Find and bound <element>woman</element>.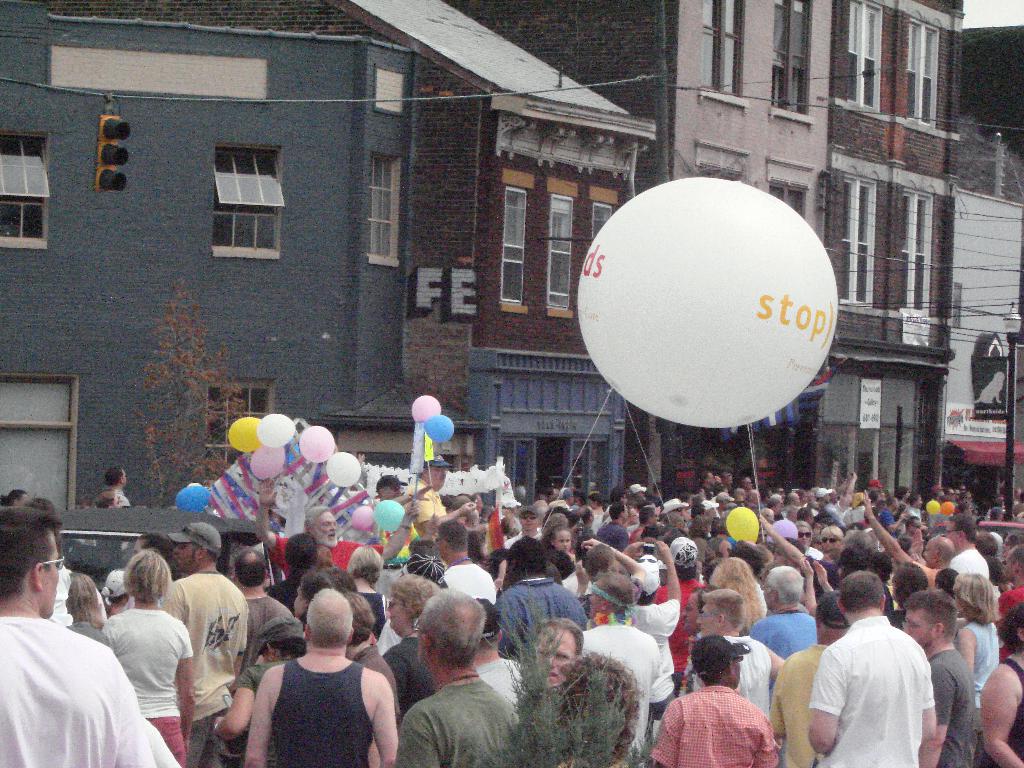
Bound: l=367, t=564, r=445, b=734.
